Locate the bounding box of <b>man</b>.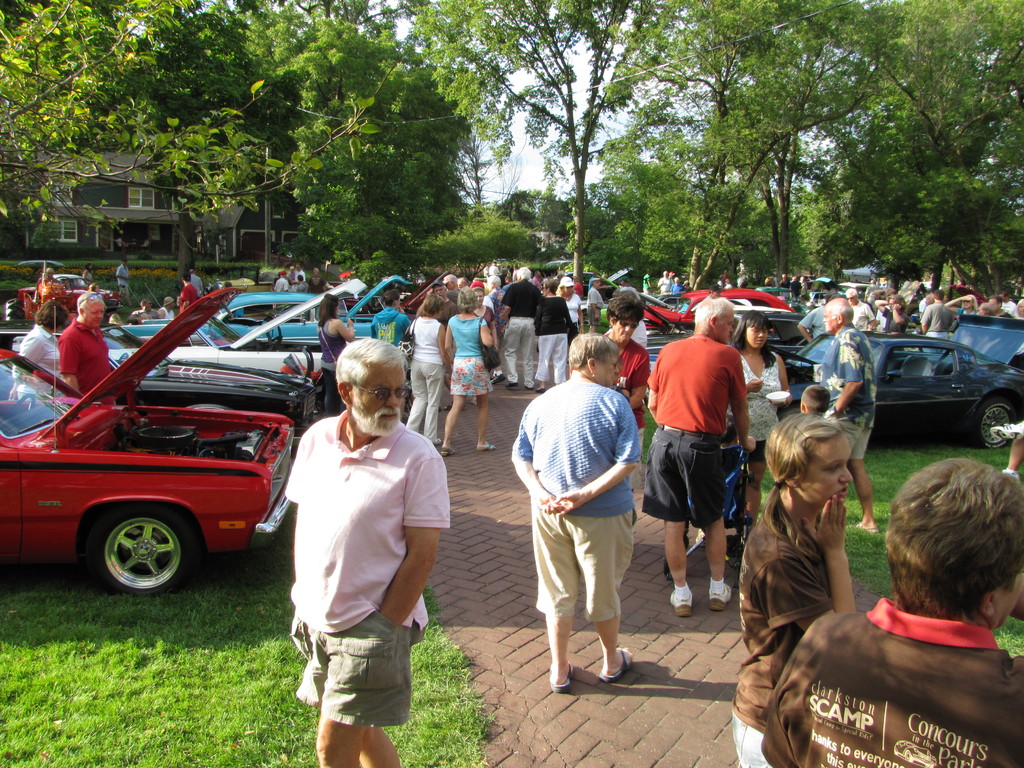
Bounding box: locate(275, 271, 296, 294).
